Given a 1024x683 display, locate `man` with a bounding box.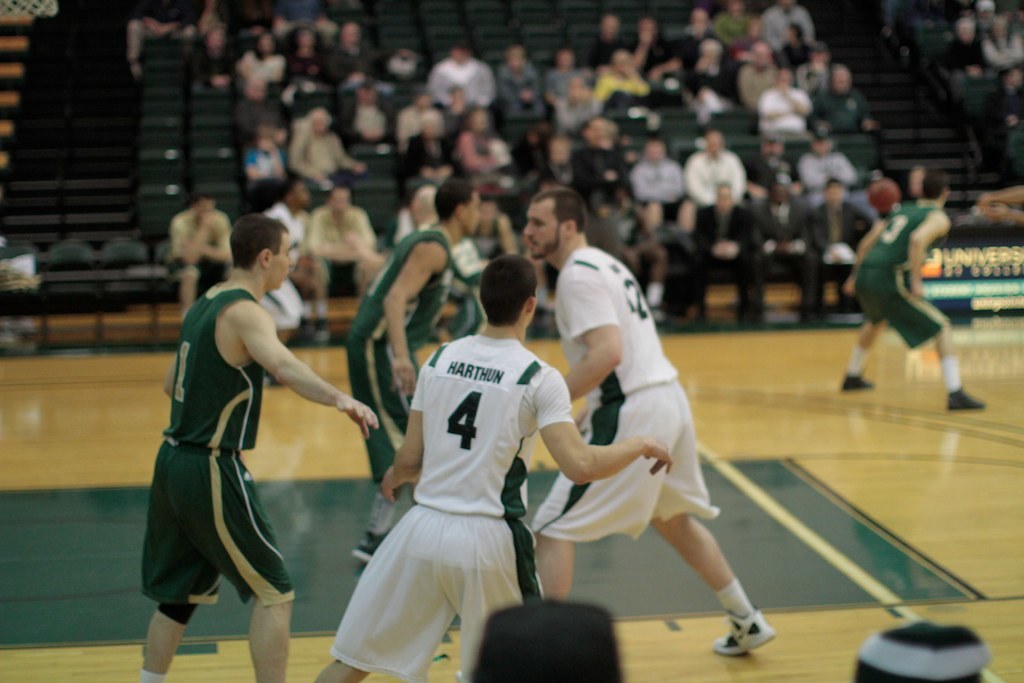
Located: (530,187,779,659).
